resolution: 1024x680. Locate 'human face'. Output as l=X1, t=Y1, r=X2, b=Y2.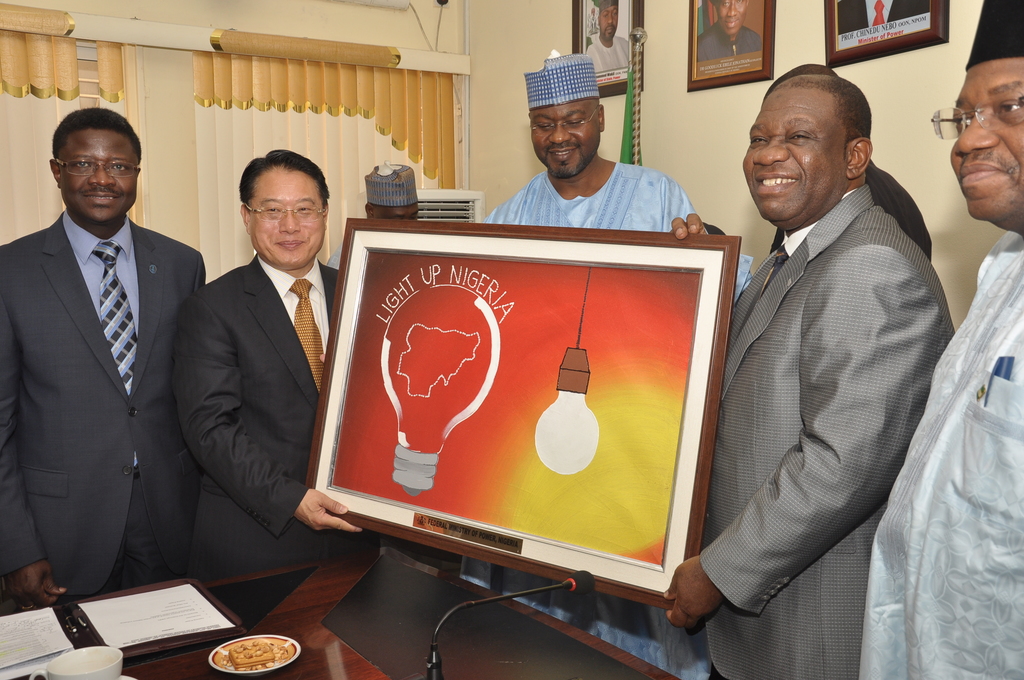
l=250, t=166, r=326, b=268.
